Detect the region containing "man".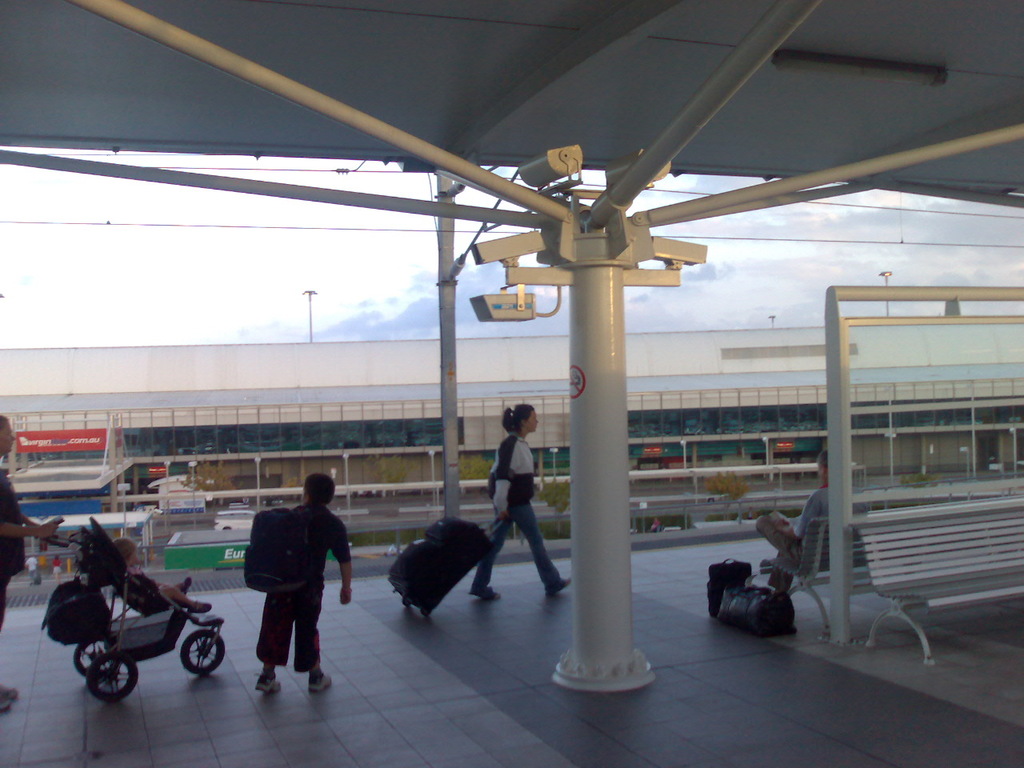
x1=466 y1=400 x2=554 y2=627.
